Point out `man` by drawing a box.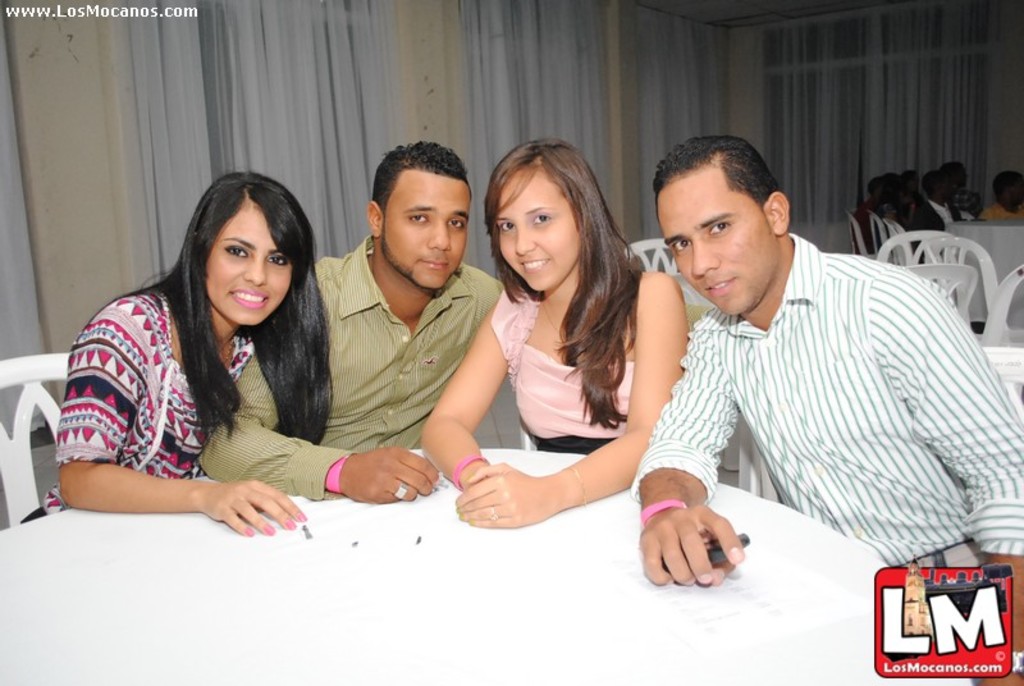
<region>611, 133, 989, 596</region>.
